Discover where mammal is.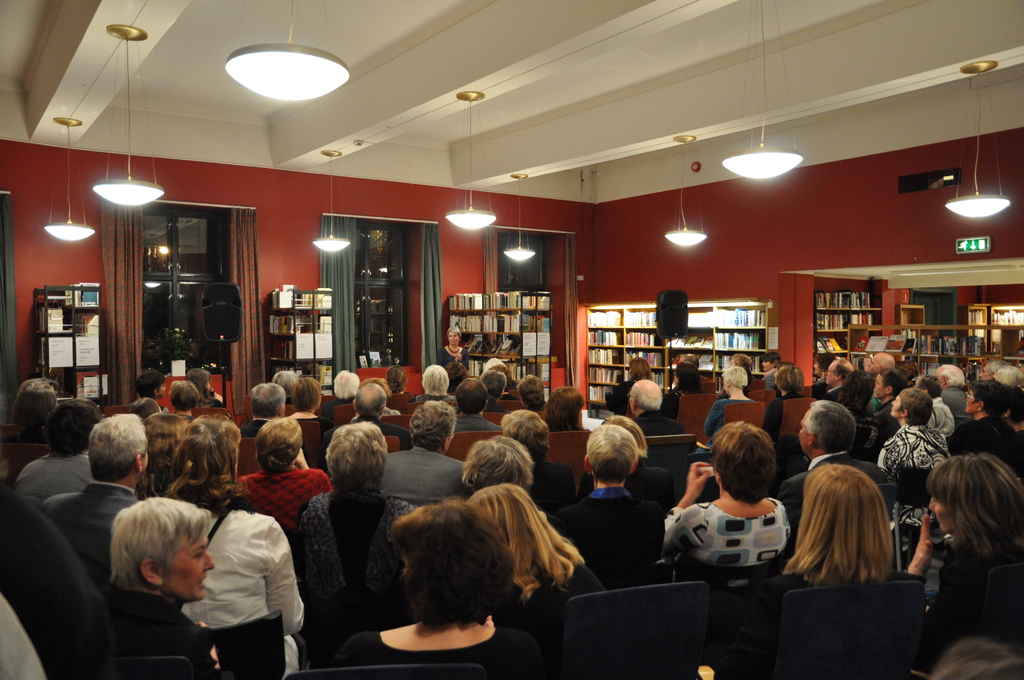
Discovered at <bbox>335, 381, 412, 451</bbox>.
